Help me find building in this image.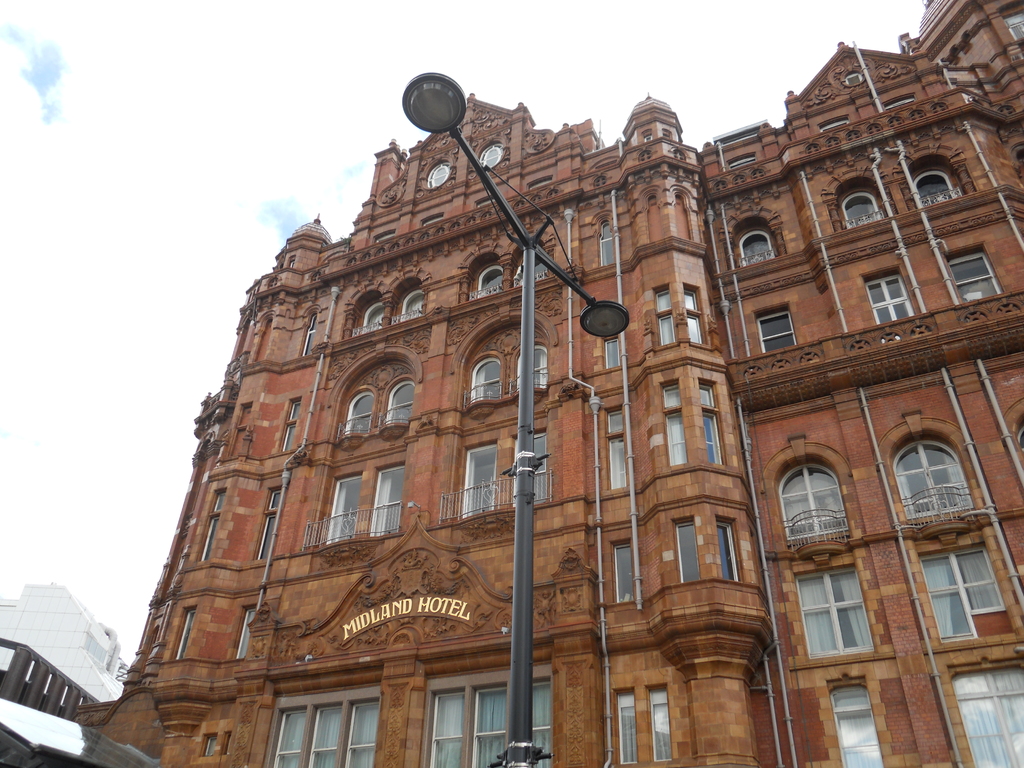
Found it: x1=0 y1=575 x2=129 y2=717.
